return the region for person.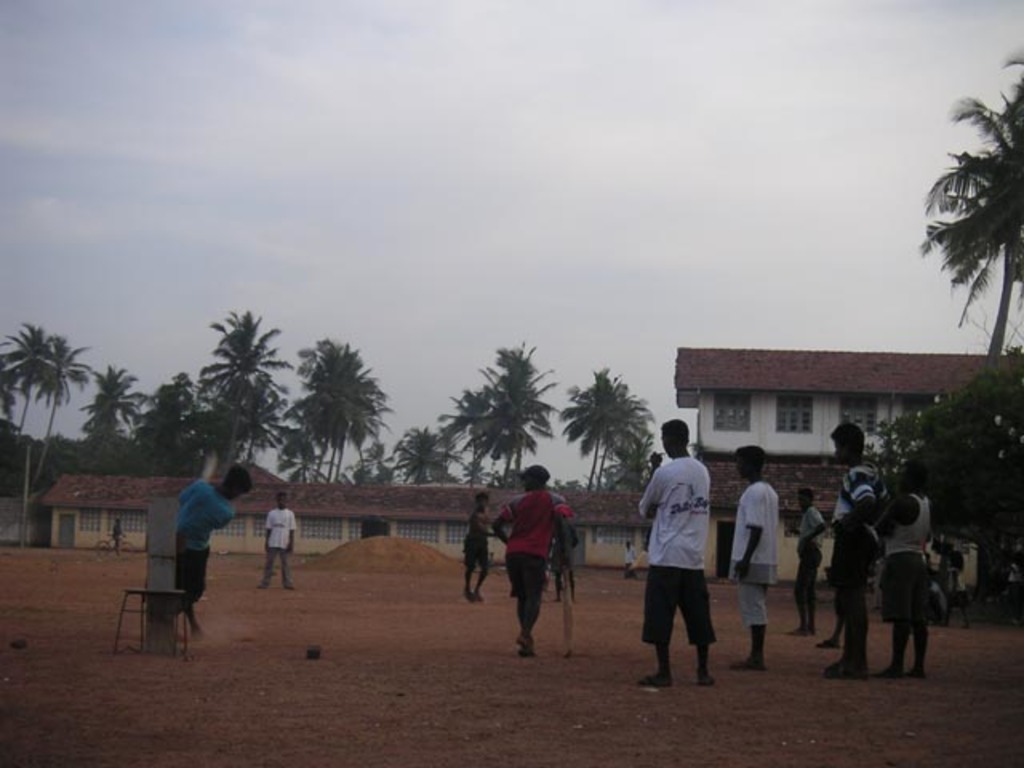
[left=643, top=421, right=718, bottom=693].
